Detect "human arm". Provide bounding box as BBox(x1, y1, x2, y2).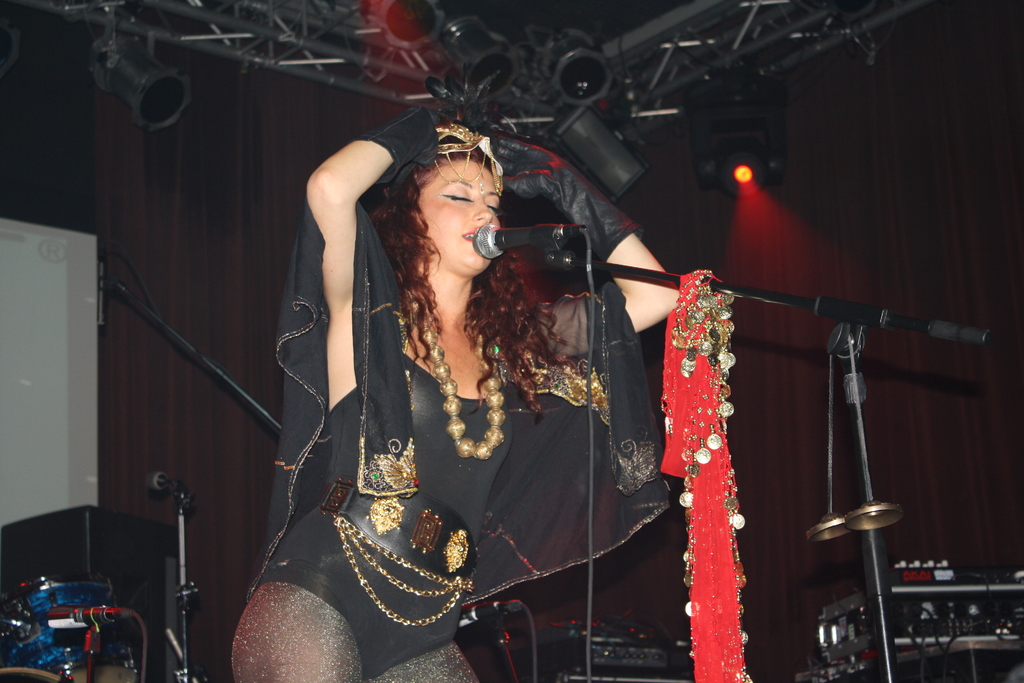
BBox(304, 102, 453, 322).
